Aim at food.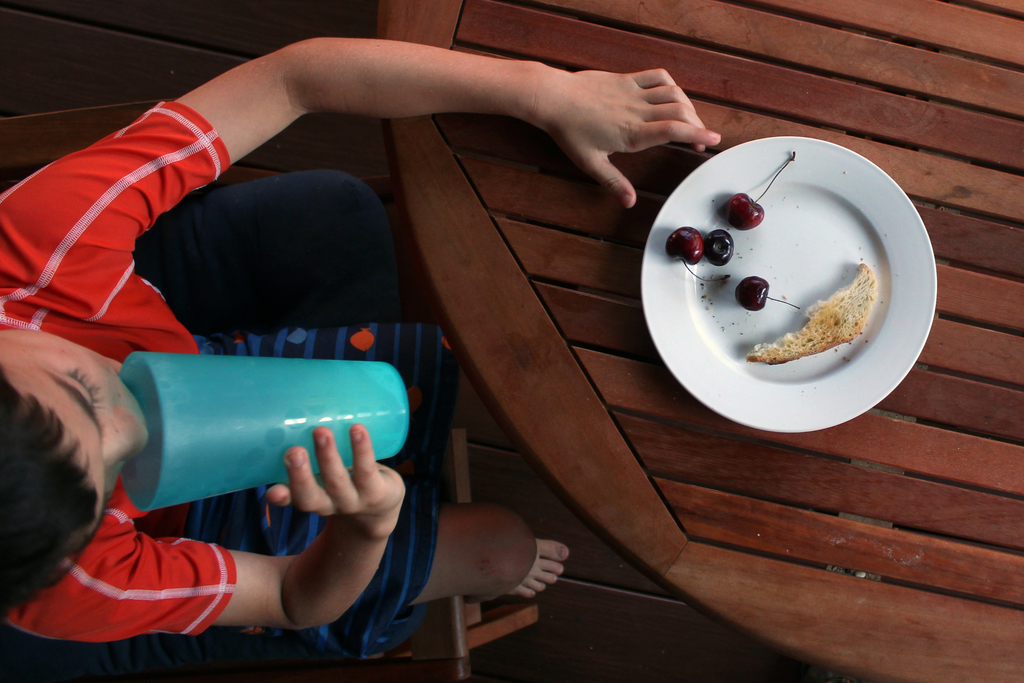
Aimed at rect(744, 263, 876, 366).
